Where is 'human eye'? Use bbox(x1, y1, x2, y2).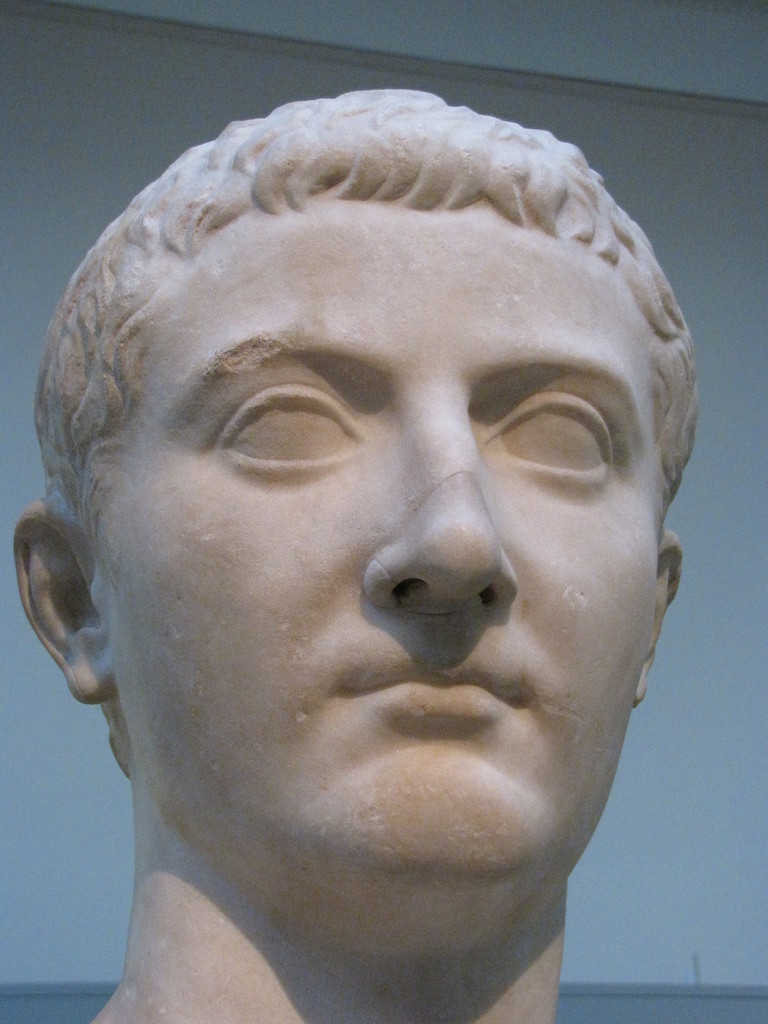
bbox(200, 377, 357, 474).
